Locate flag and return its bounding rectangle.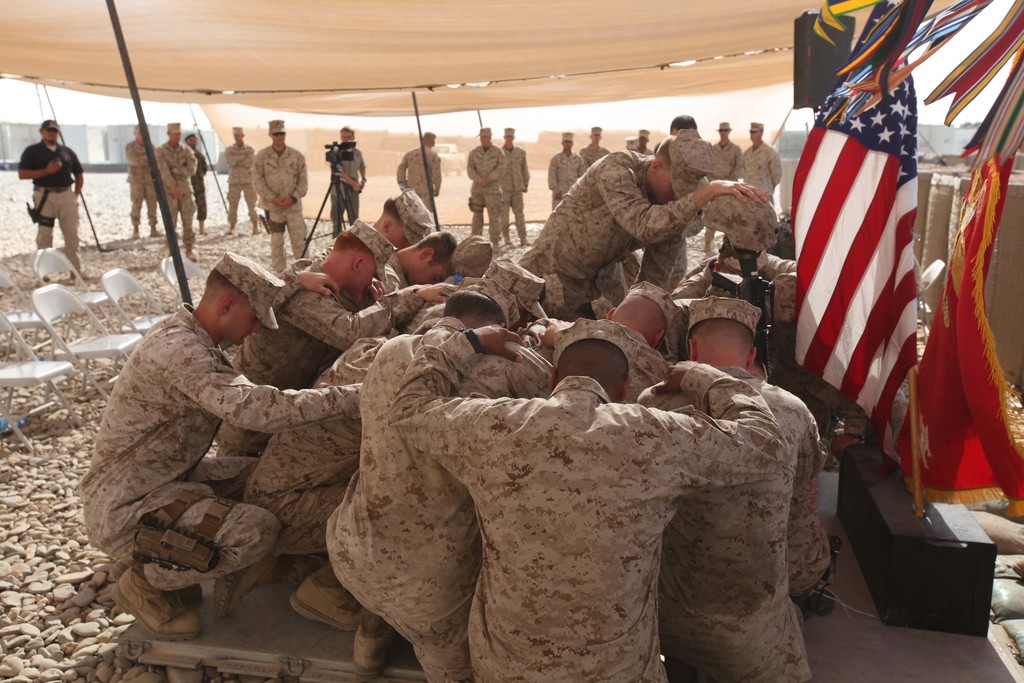
[833, 0, 996, 124].
